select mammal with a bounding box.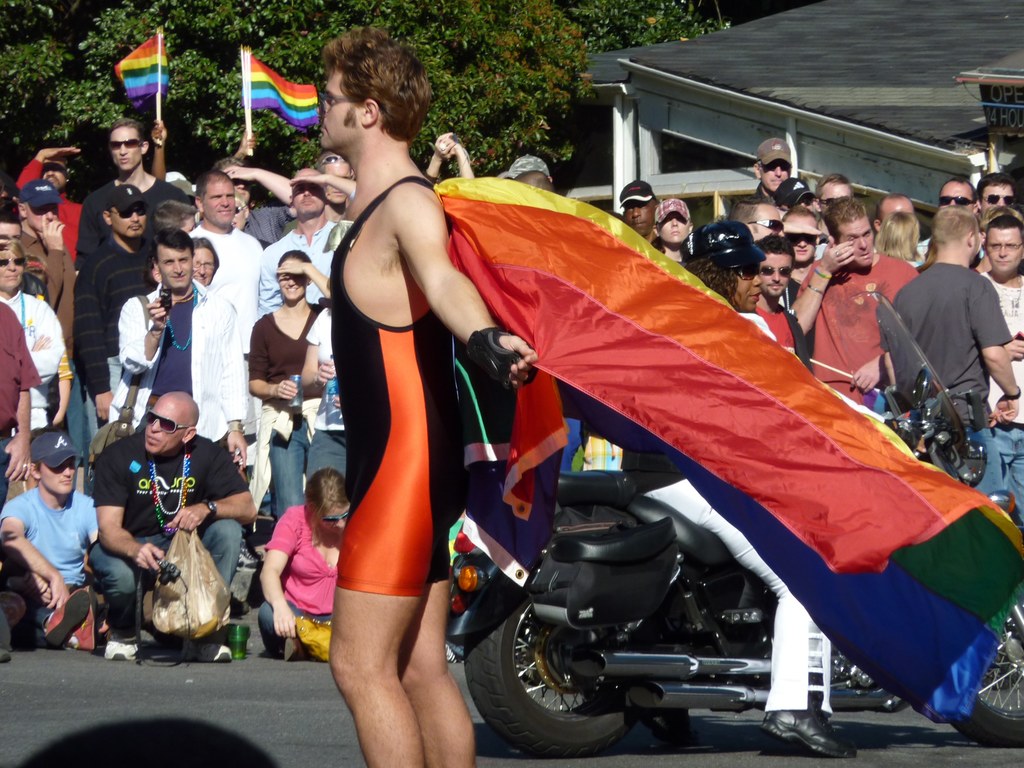
{"x1": 10, "y1": 442, "x2": 89, "y2": 646}.
